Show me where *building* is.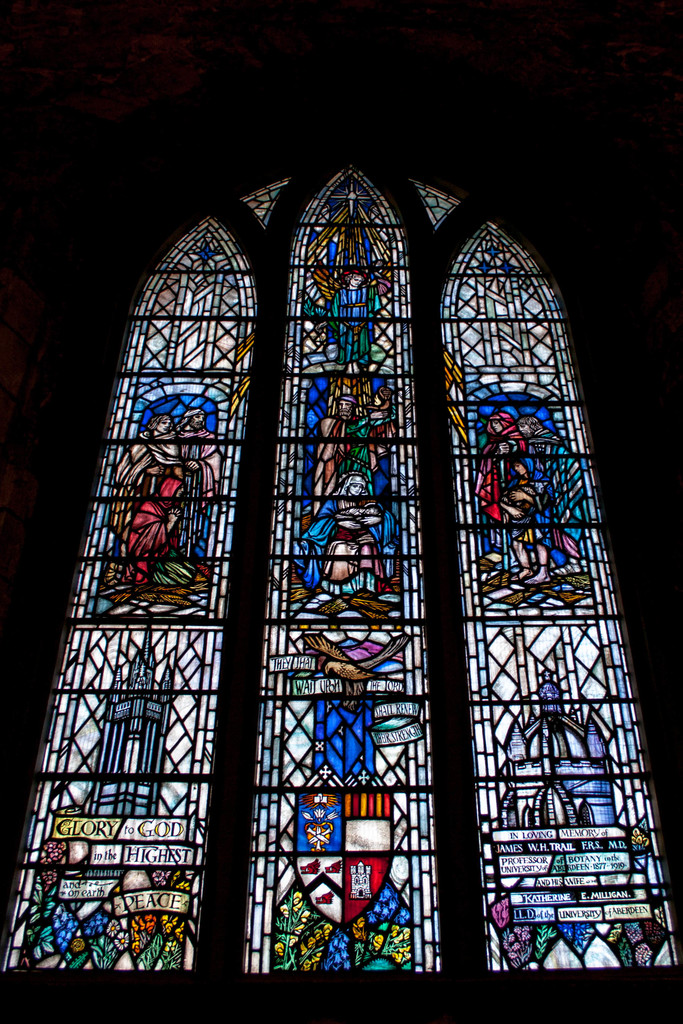
*building* is at (x1=0, y1=0, x2=682, y2=1023).
